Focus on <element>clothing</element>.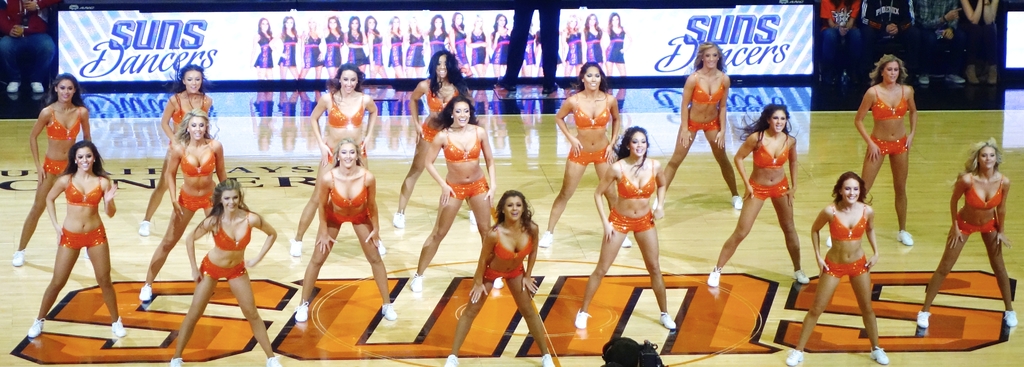
Focused at l=960, t=216, r=1001, b=236.
